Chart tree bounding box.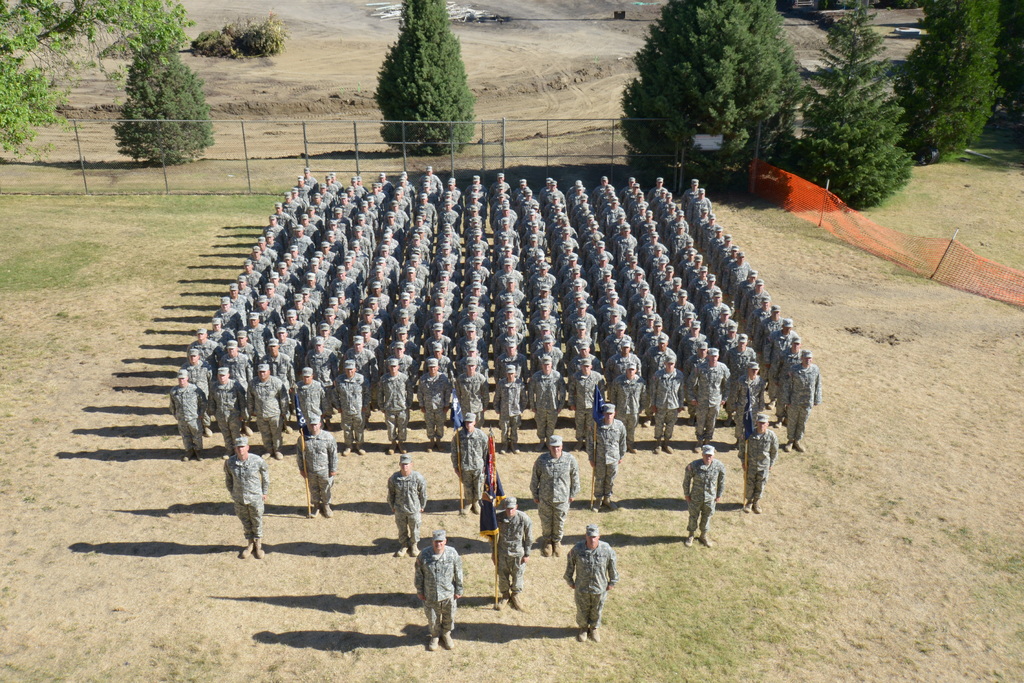
Charted: box(986, 0, 1023, 127).
